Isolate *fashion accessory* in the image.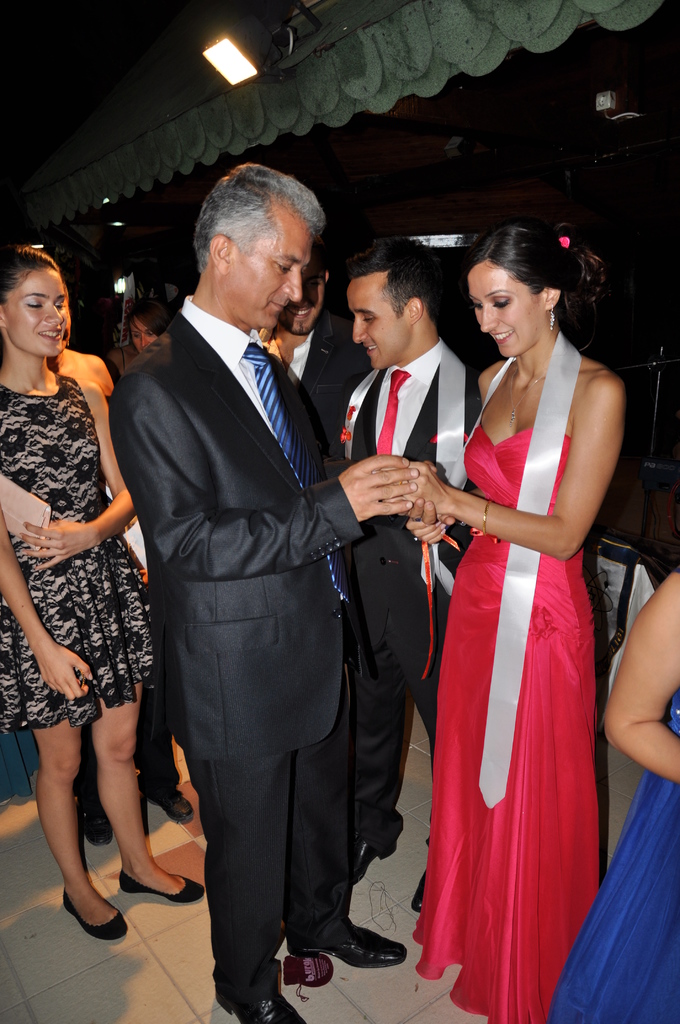
Isolated region: (548, 300, 553, 330).
